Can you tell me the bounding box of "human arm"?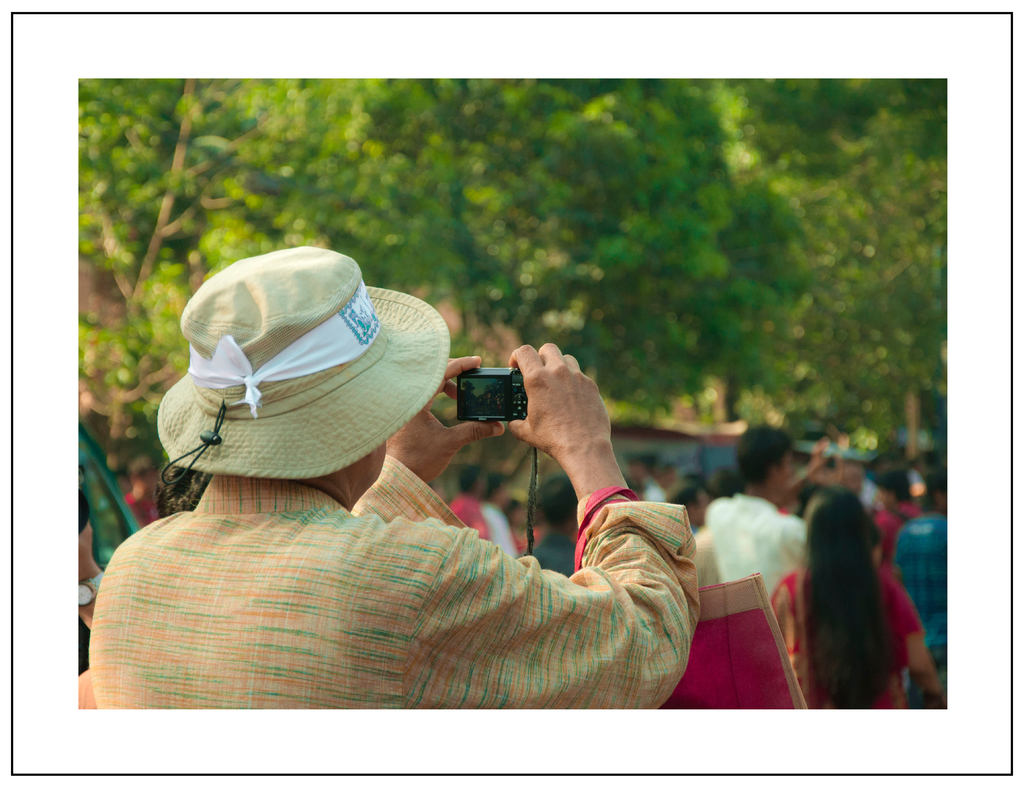
304 336 687 717.
